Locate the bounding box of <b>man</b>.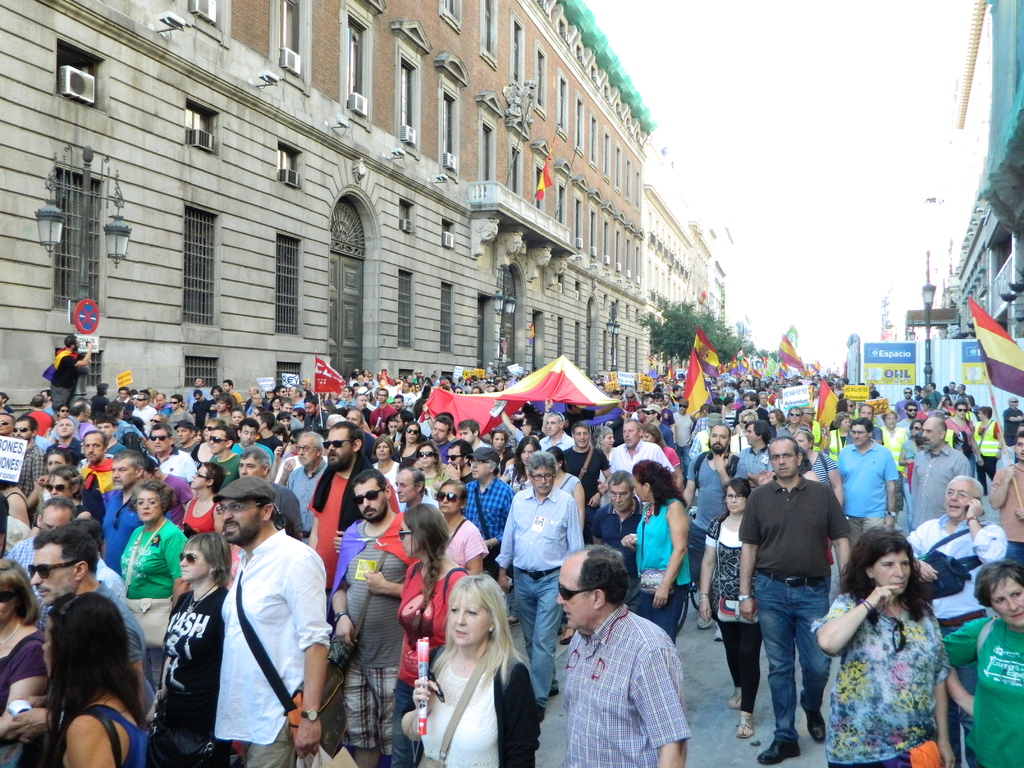
Bounding box: locate(212, 478, 332, 767).
